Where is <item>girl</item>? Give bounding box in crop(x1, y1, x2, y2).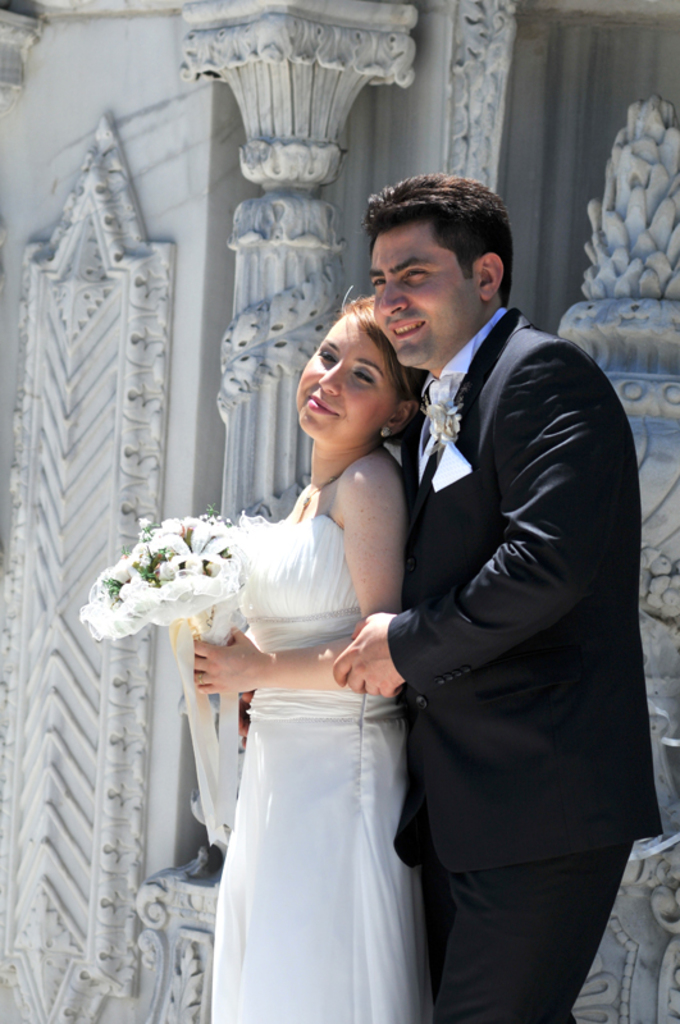
crop(192, 301, 430, 1021).
